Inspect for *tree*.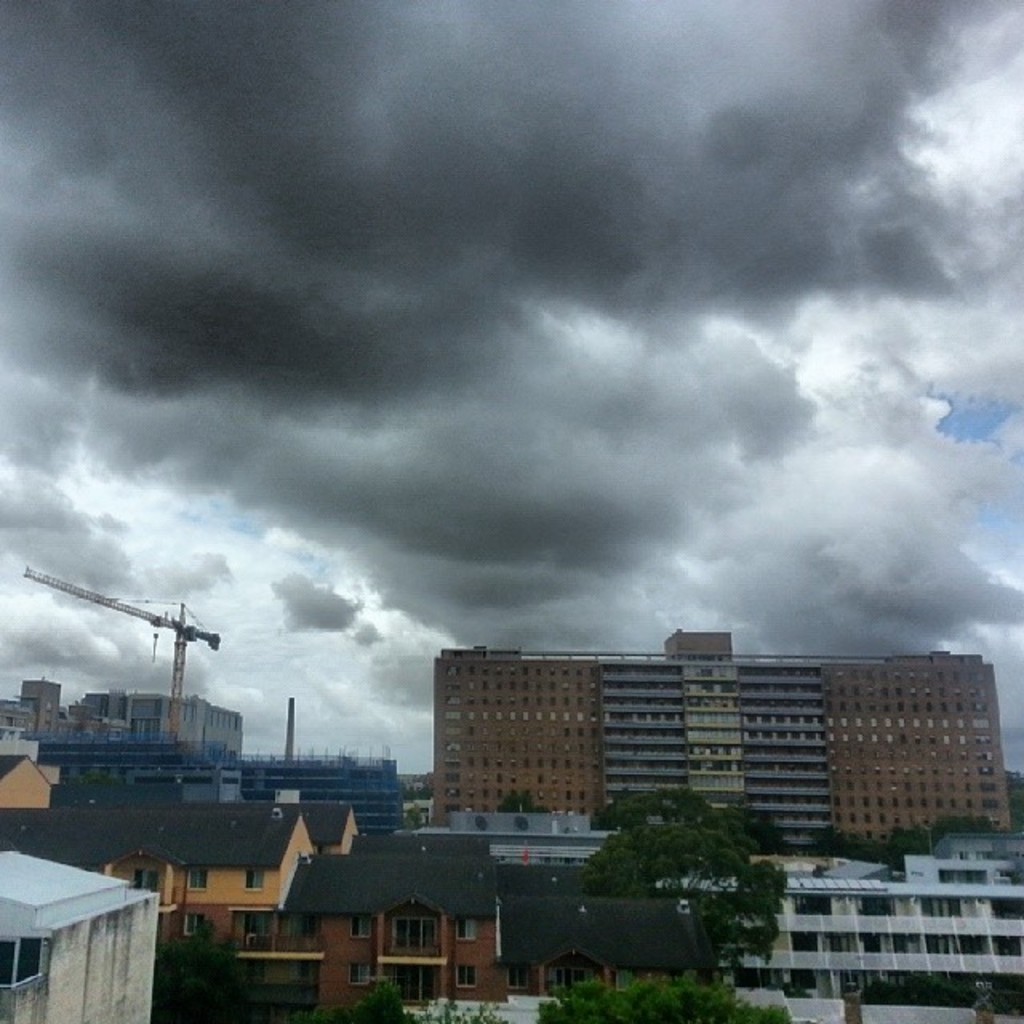
Inspection: locate(291, 970, 499, 1022).
